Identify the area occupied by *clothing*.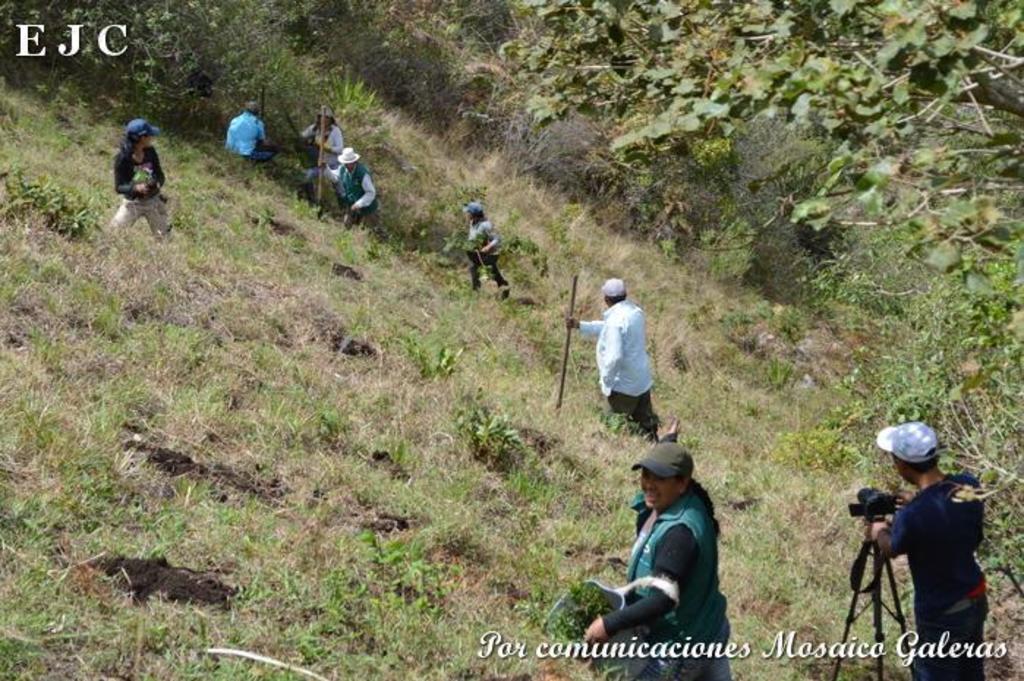
Area: l=888, t=472, r=993, b=680.
